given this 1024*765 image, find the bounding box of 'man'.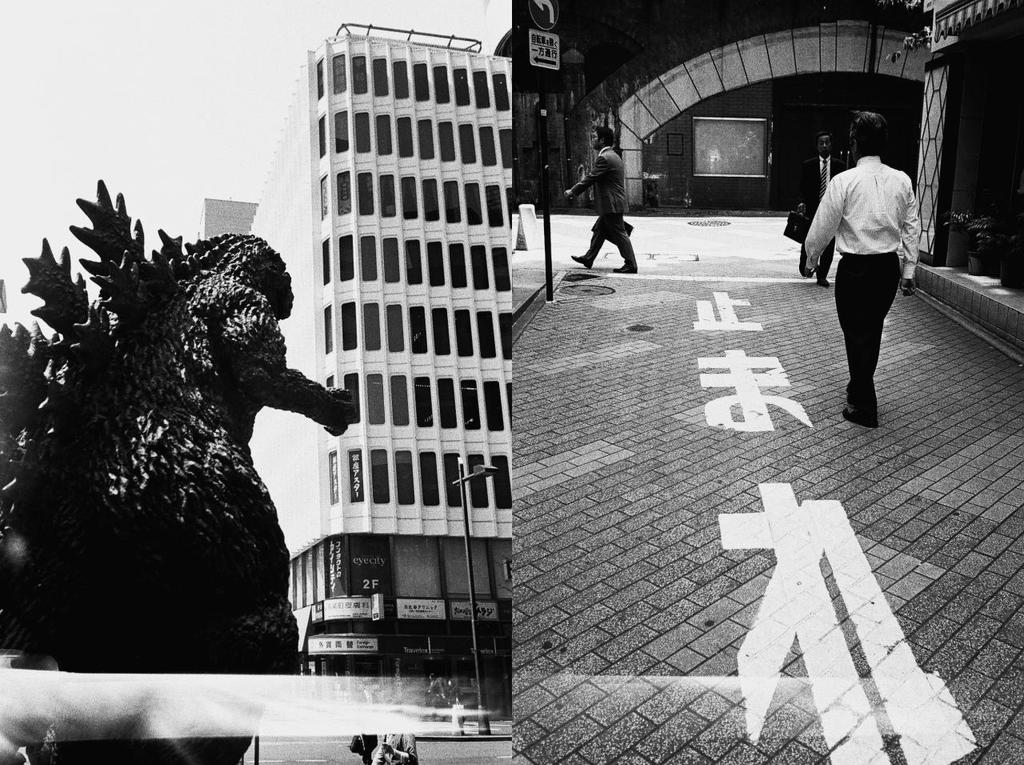
box=[799, 132, 846, 287].
